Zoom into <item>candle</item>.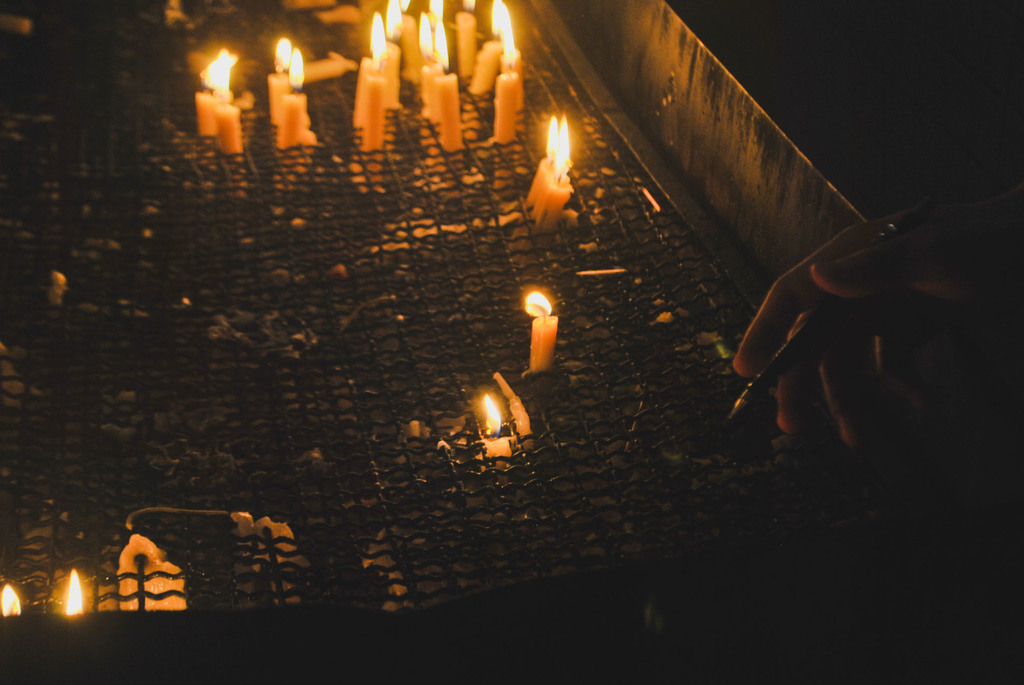
Zoom target: 492,28,531,152.
